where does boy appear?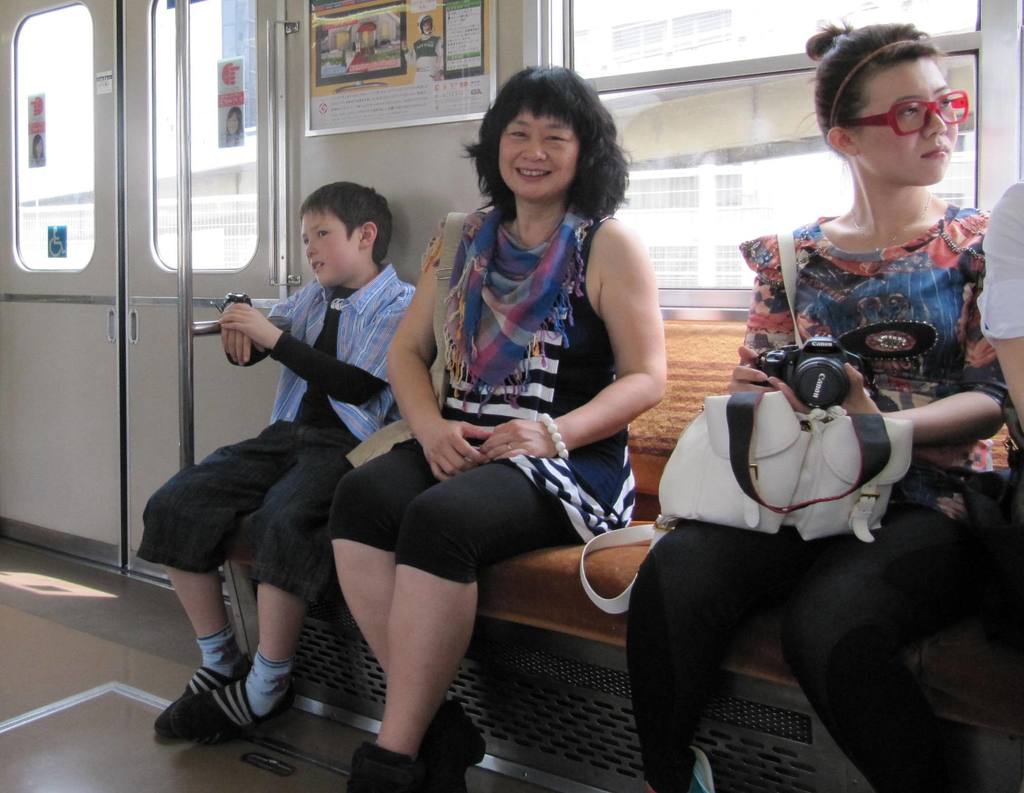
Appears at box=[143, 167, 493, 749].
